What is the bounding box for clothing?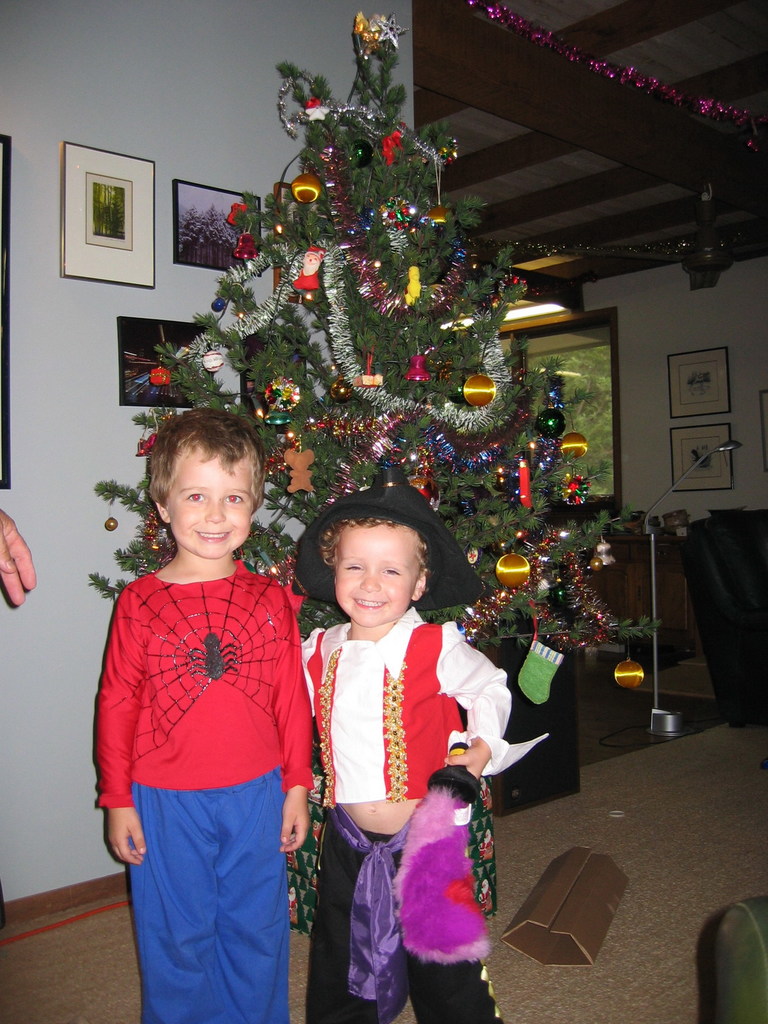
bbox=[96, 554, 314, 1019].
